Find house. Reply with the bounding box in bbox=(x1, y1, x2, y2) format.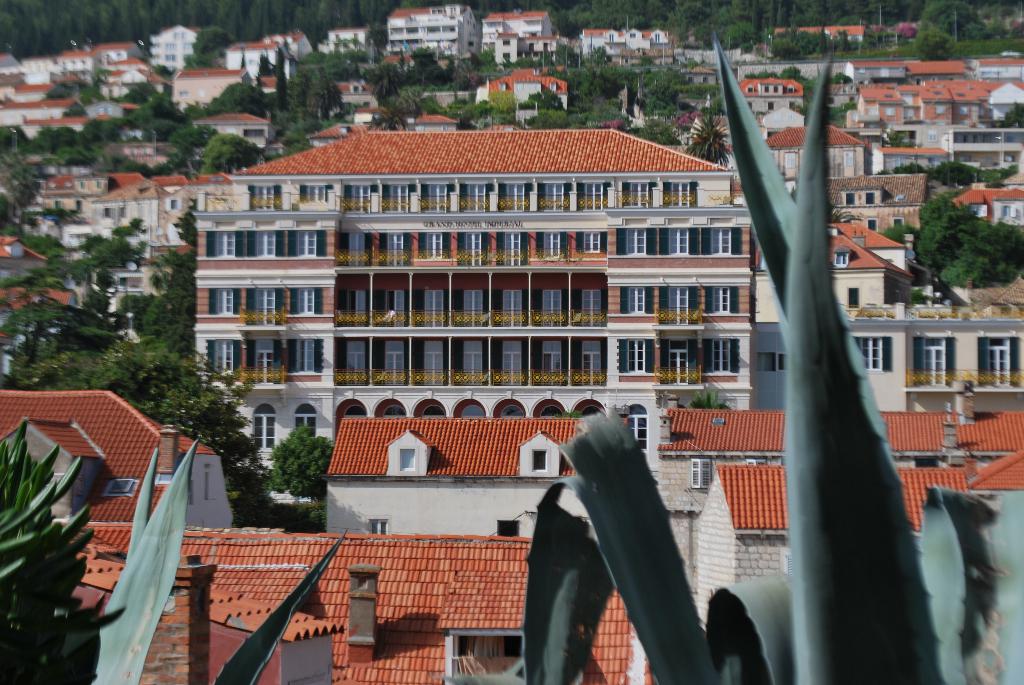
bbox=(468, 9, 565, 64).
